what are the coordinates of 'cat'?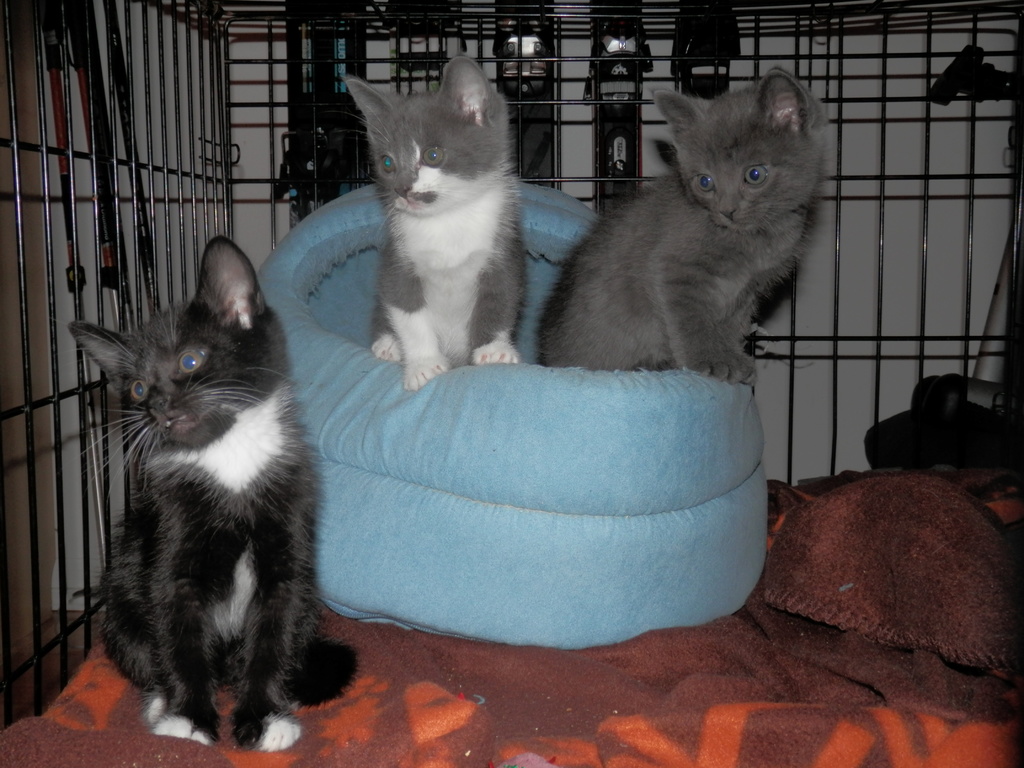
locate(342, 51, 532, 387).
